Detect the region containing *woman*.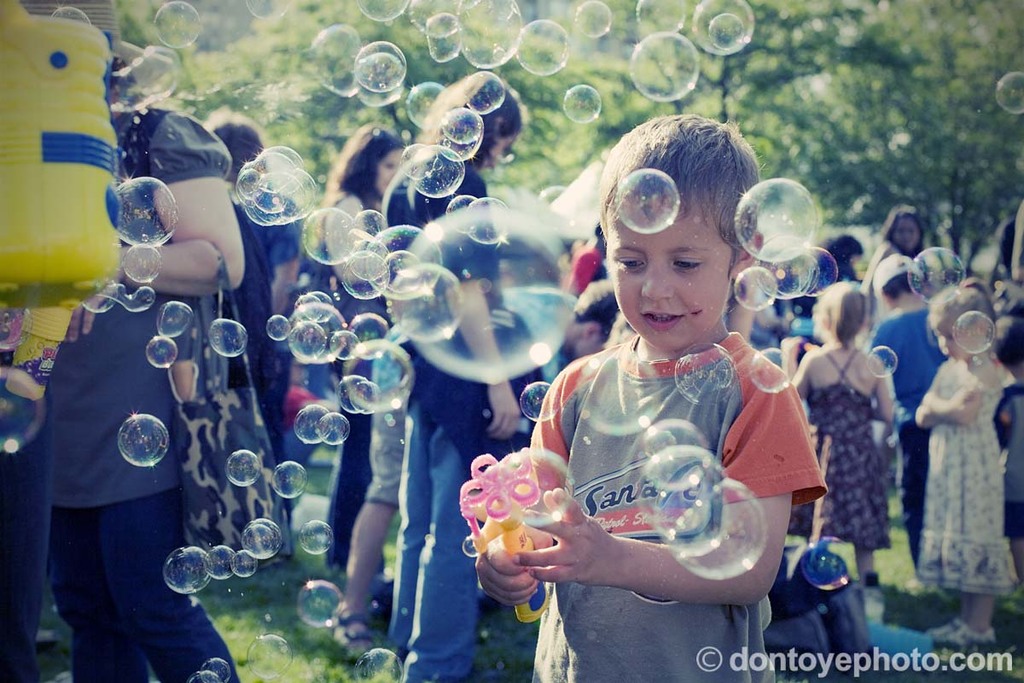
(left=850, top=201, right=926, bottom=388).
